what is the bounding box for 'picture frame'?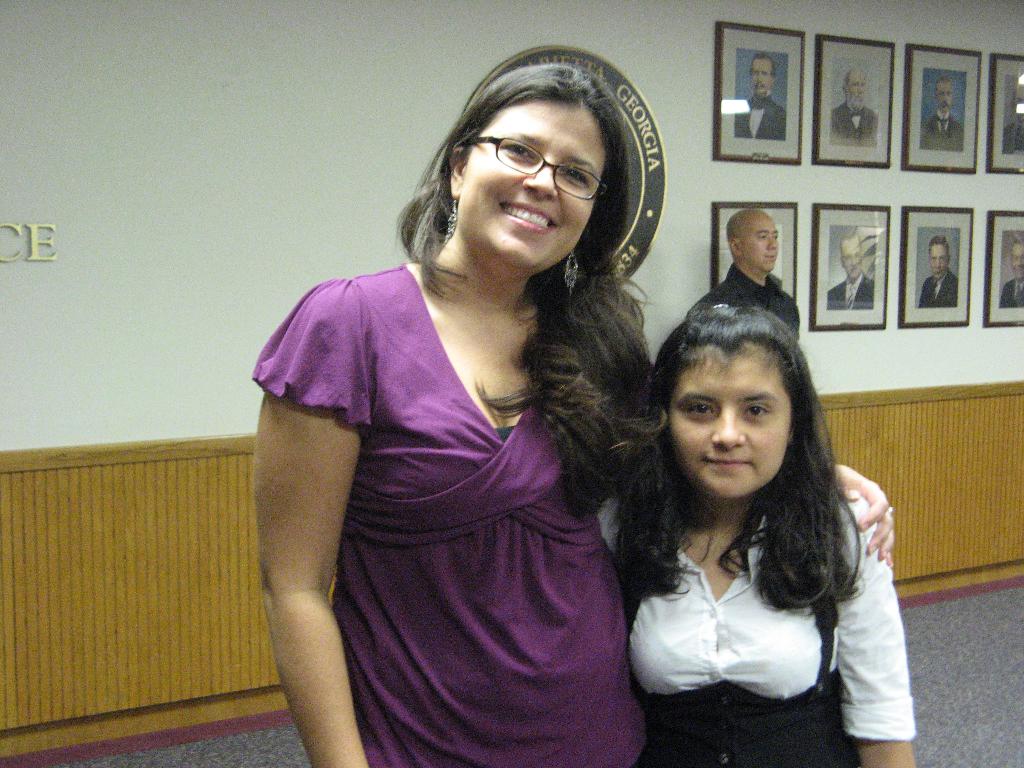
x1=714, y1=17, x2=805, y2=161.
